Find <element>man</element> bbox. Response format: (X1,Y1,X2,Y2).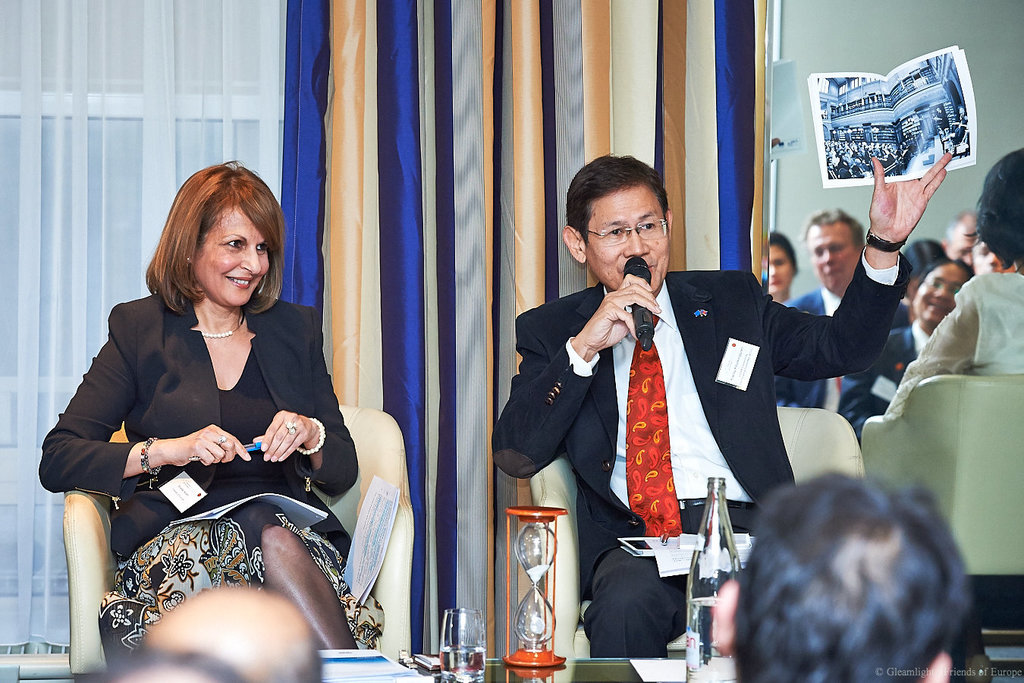
(482,151,957,653).
